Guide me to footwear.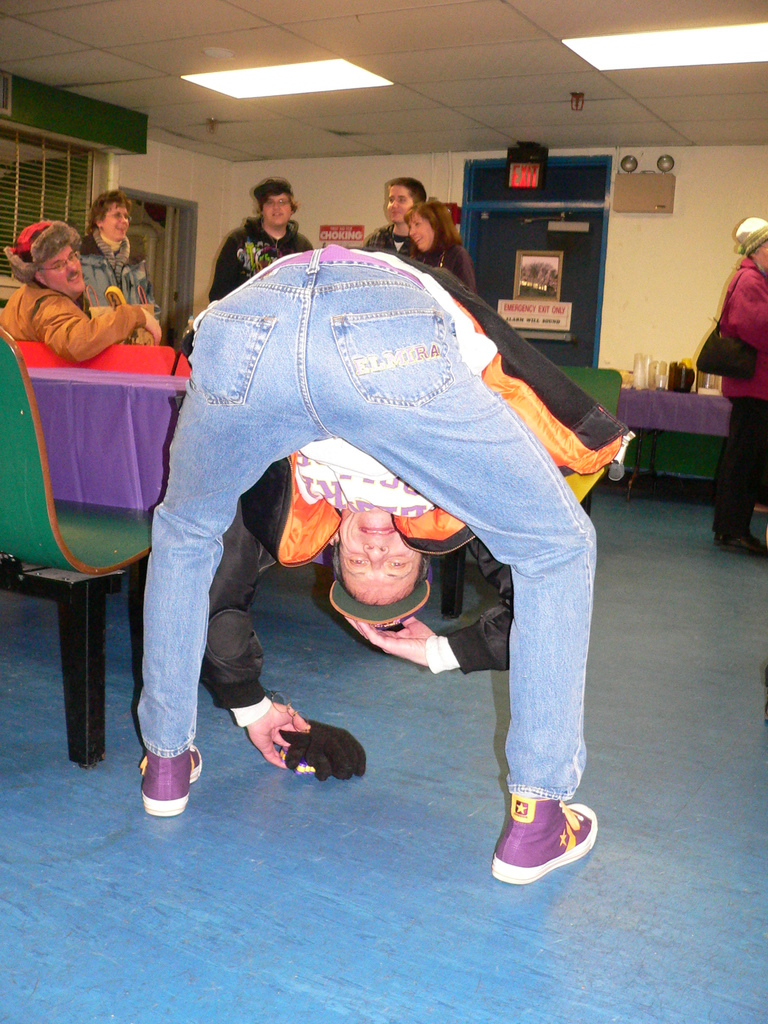
Guidance: [490, 789, 600, 886].
